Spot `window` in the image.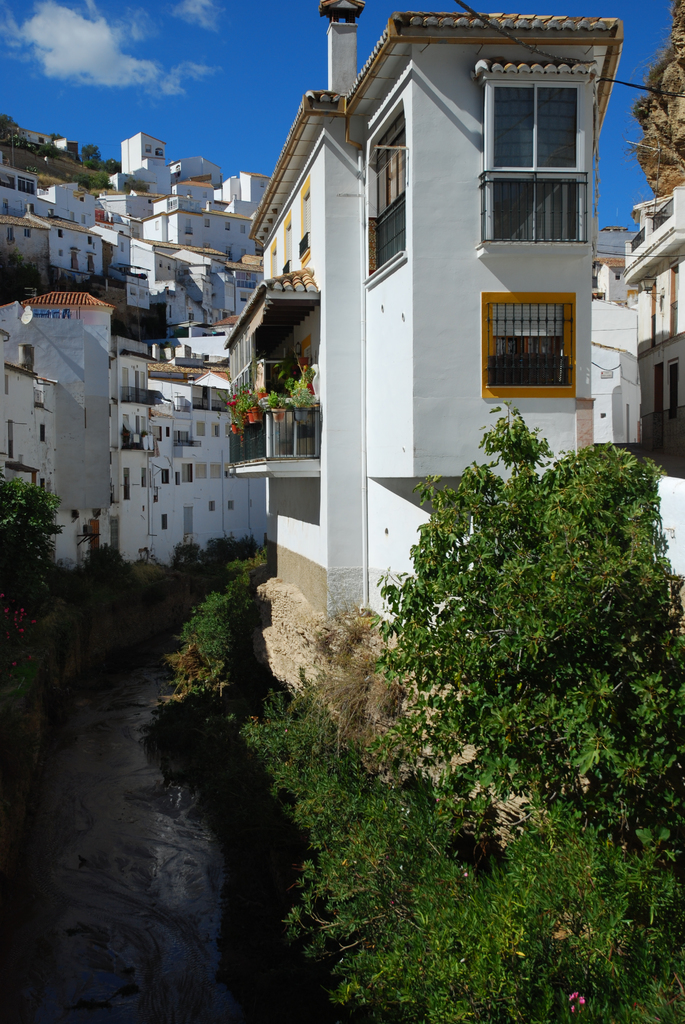
`window` found at (269,239,281,275).
